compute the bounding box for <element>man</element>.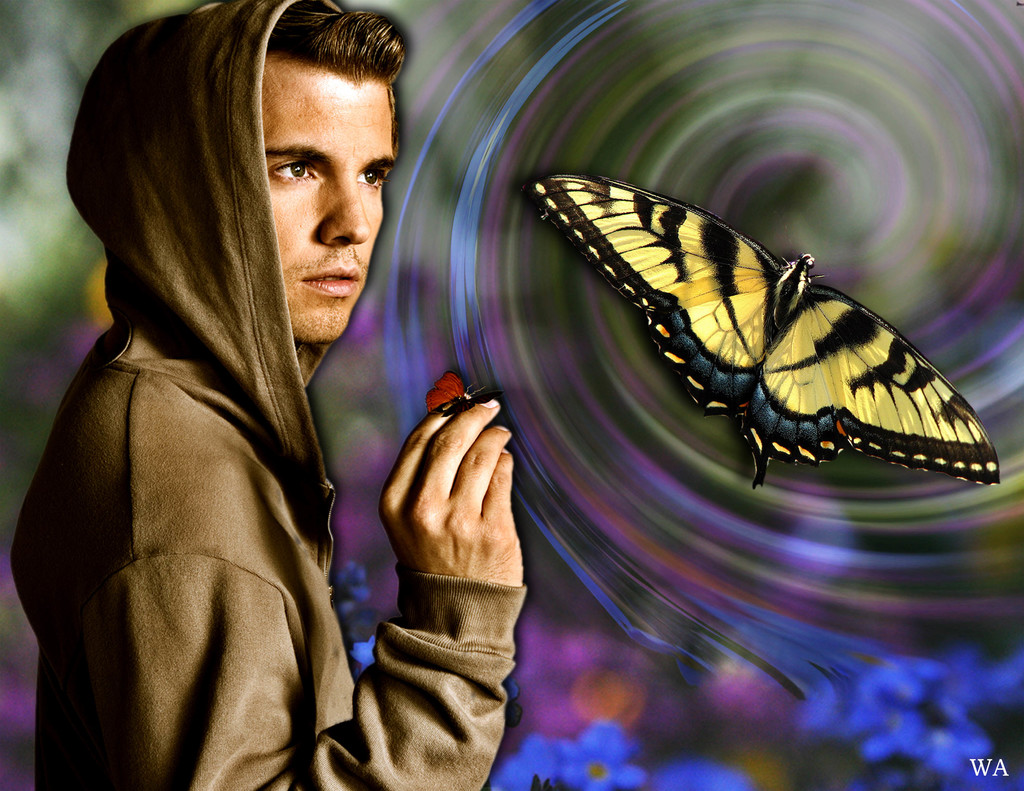
rect(19, 0, 509, 778).
